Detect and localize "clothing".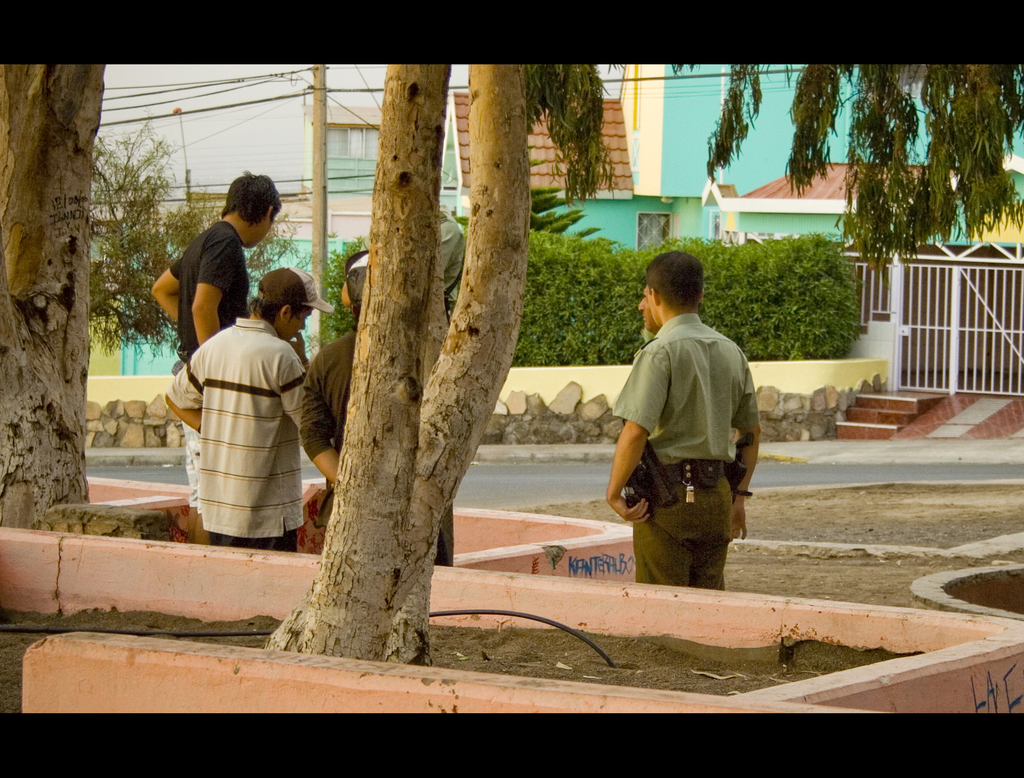
Localized at l=600, t=319, r=767, b=592.
